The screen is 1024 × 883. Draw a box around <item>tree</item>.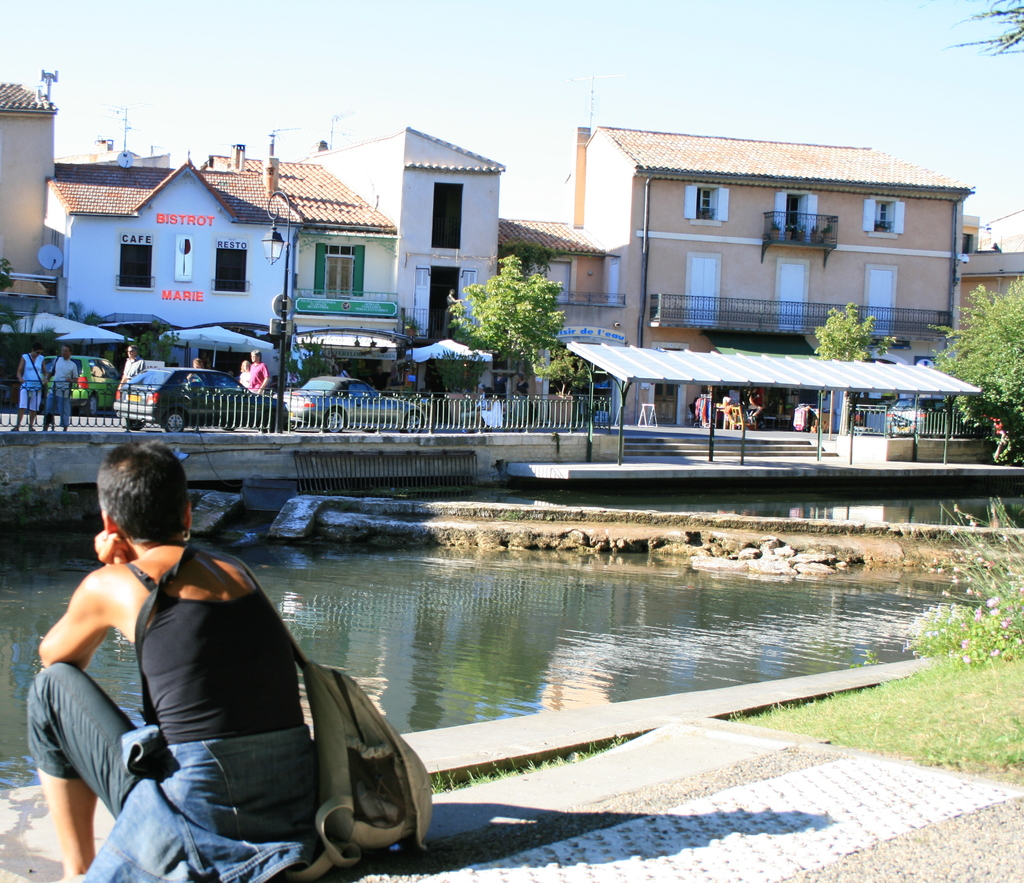
476, 243, 582, 369.
